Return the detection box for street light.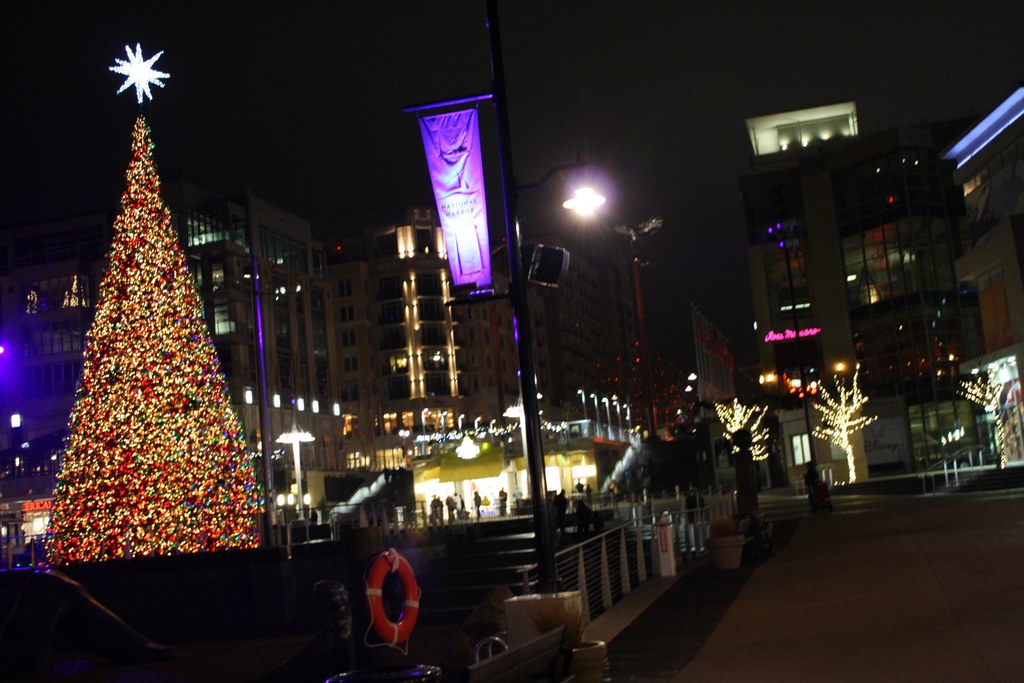
<box>578,384,591,418</box>.
